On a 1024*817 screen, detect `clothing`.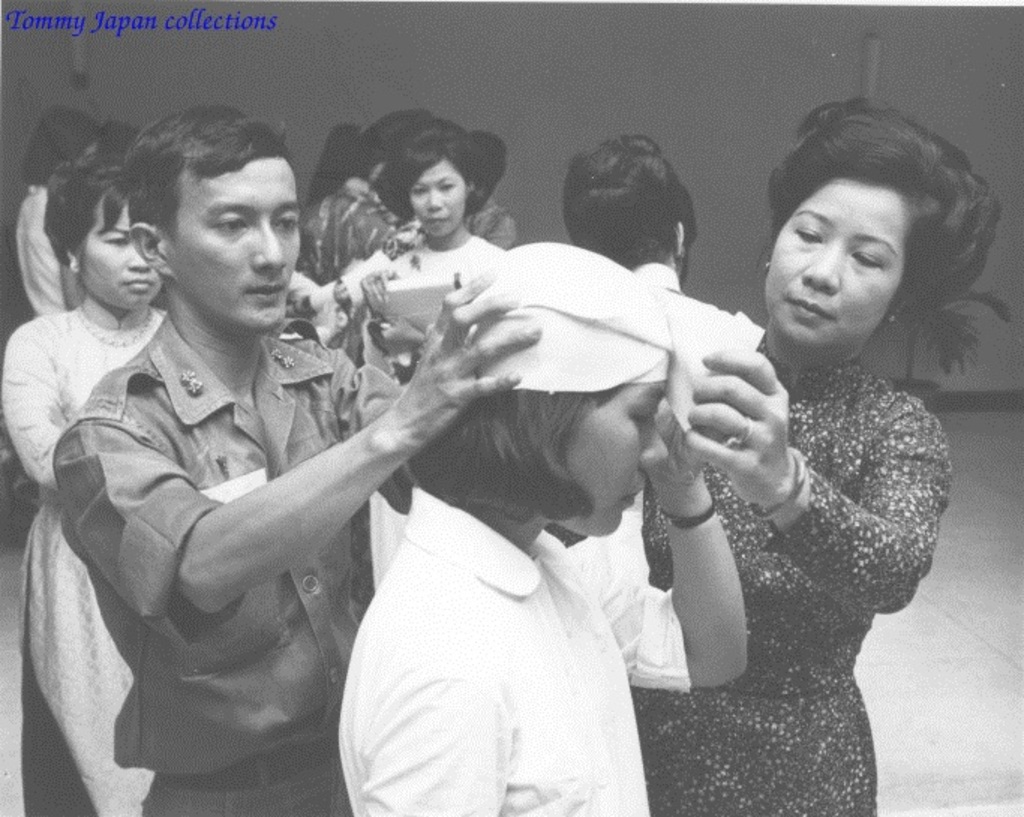
left=43, top=315, right=453, bottom=816.
